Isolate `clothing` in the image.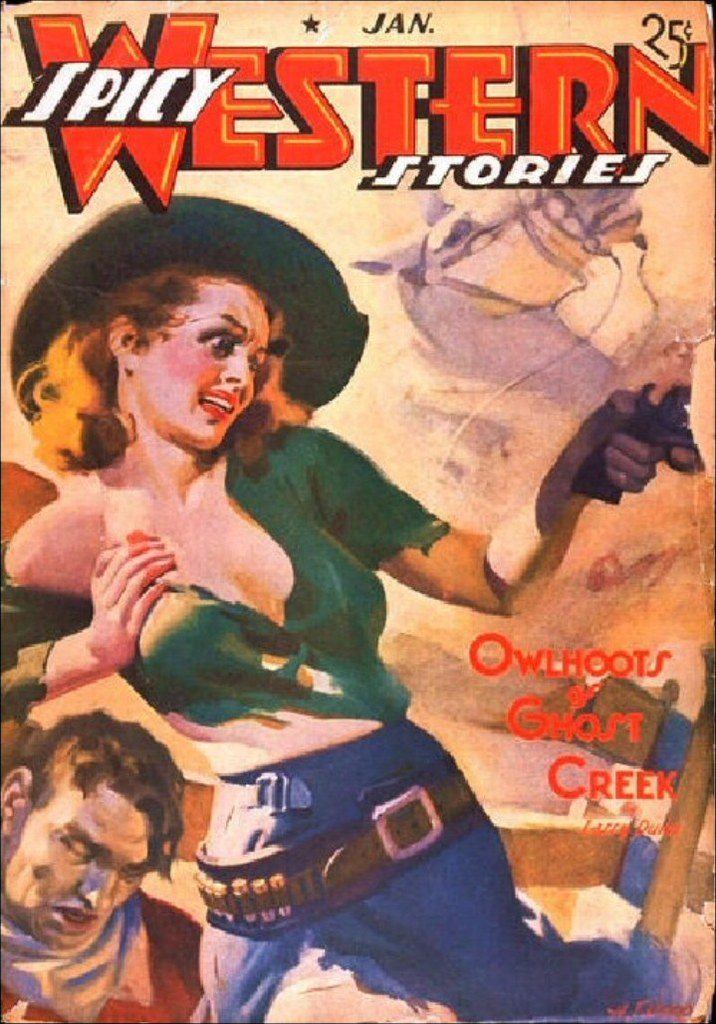
Isolated region: (left=0, top=881, right=213, bottom=1023).
